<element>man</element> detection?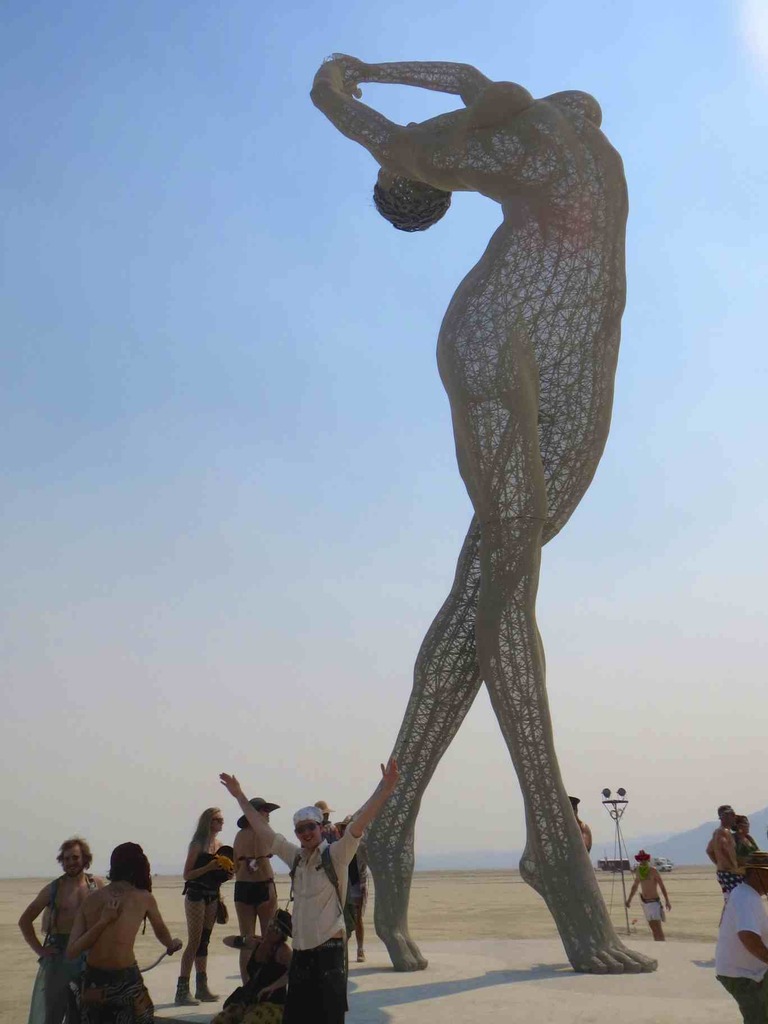
<box>623,851,674,939</box>
